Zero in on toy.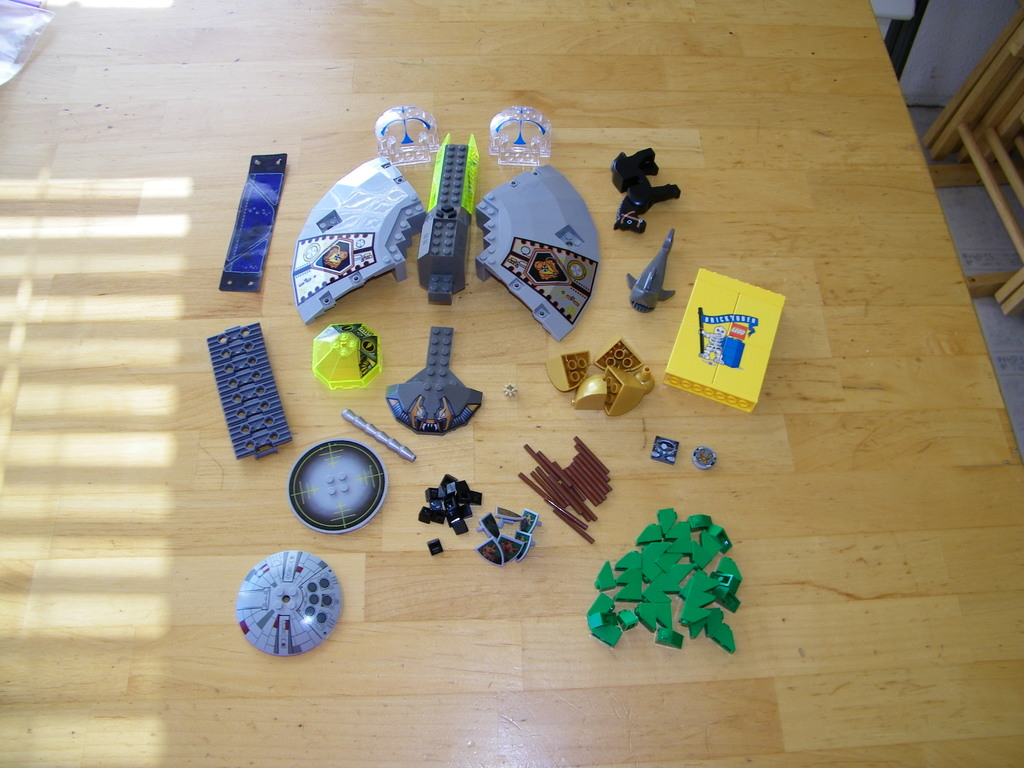
Zeroed in: 652/574/683/591.
